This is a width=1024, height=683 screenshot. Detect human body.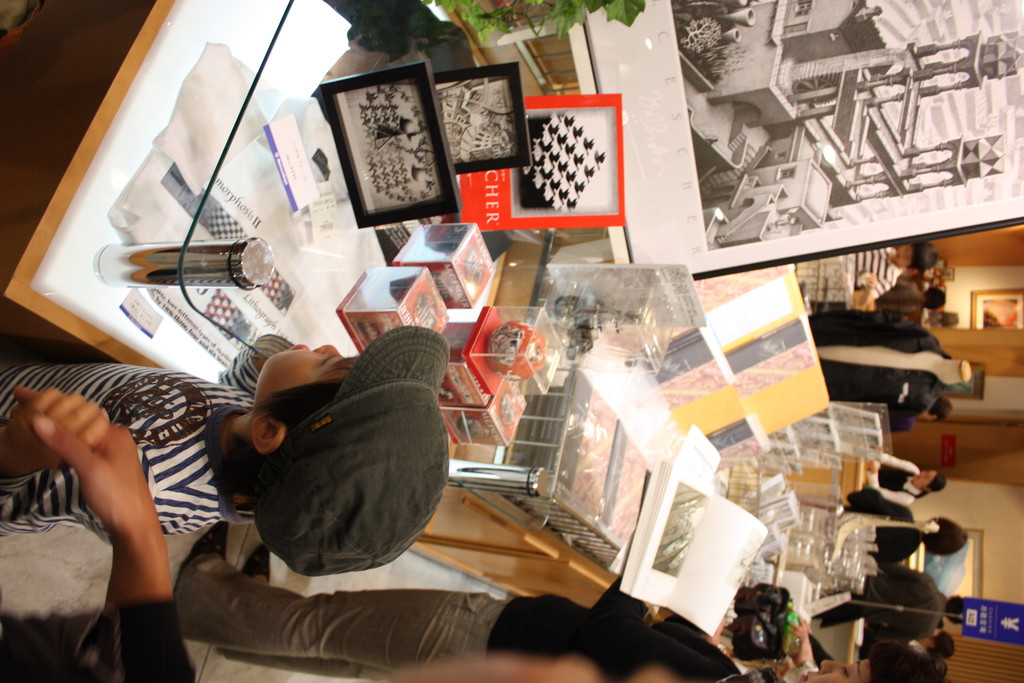
<region>852, 570, 959, 638</region>.
